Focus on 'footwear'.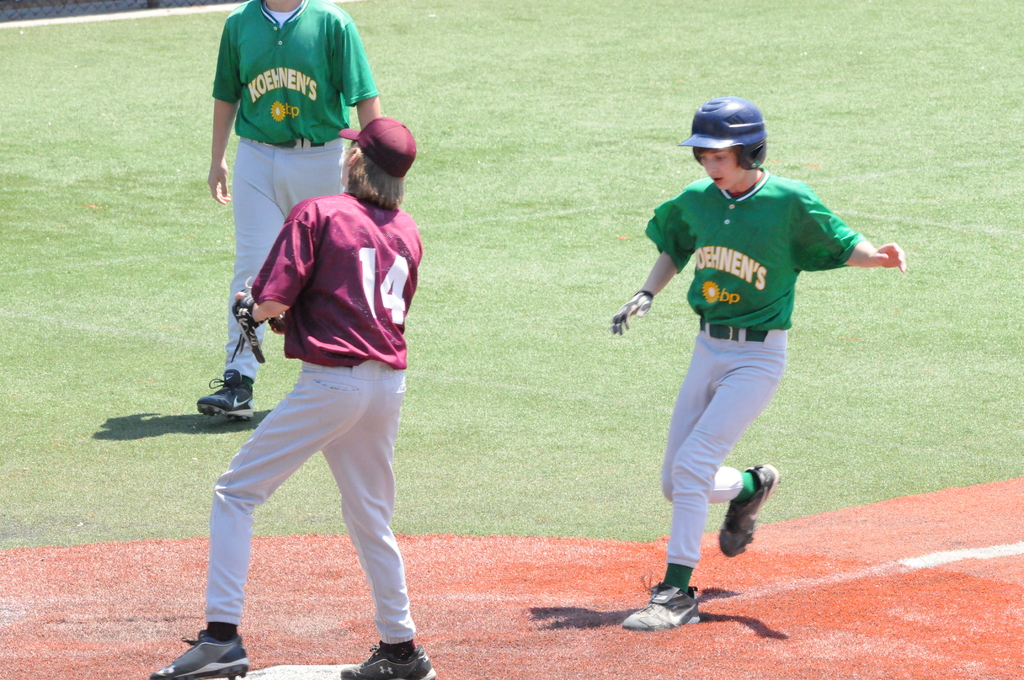
Focused at box=[337, 640, 435, 679].
